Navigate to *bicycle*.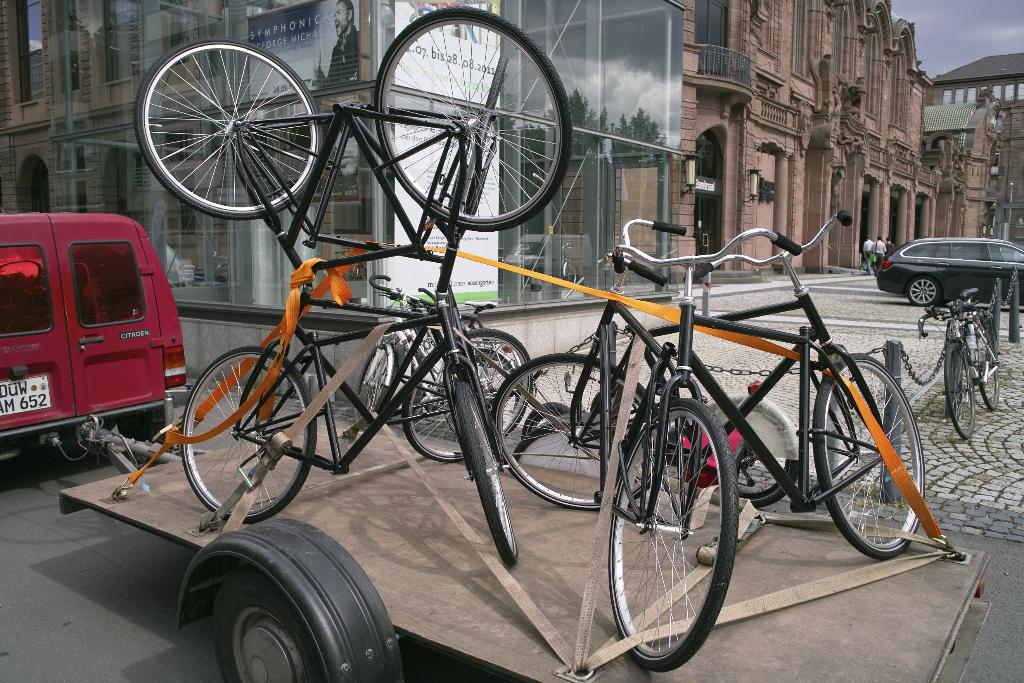
Navigation target: x1=168 y1=268 x2=527 y2=580.
